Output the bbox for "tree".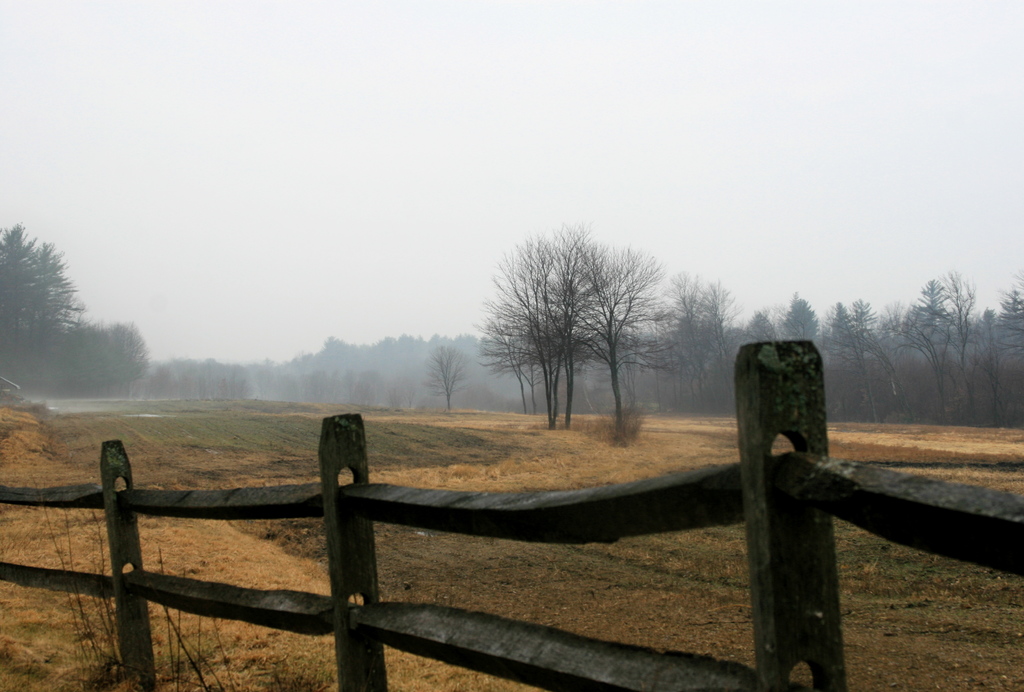
[0,221,93,396].
